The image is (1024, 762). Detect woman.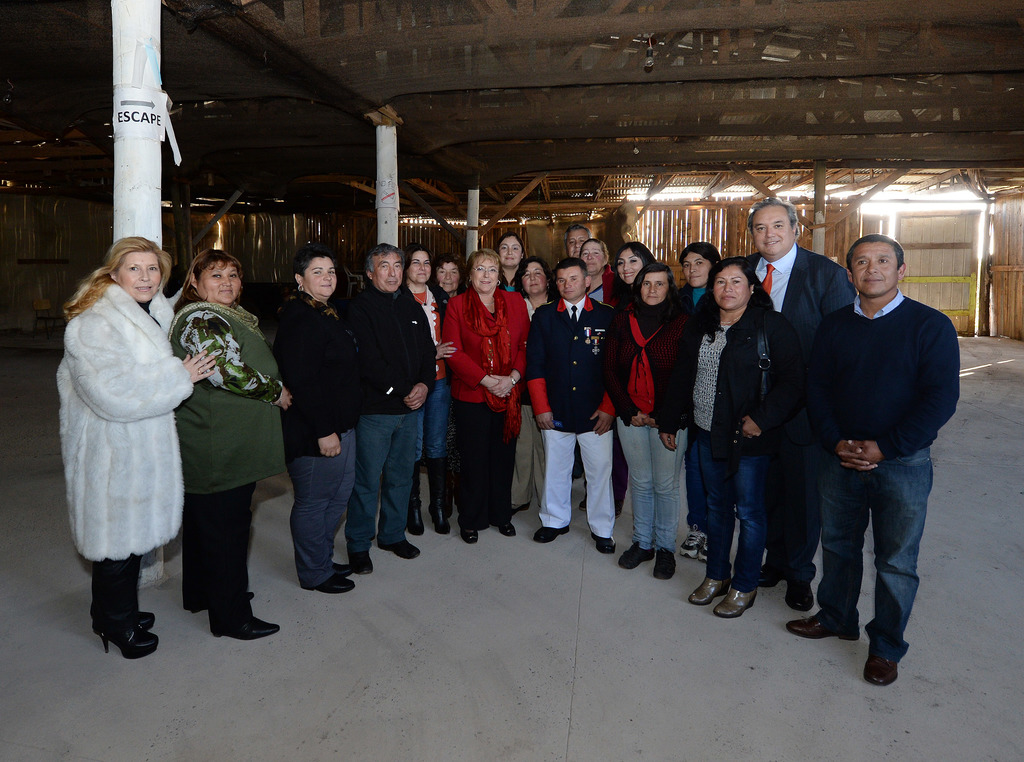
Detection: bbox(166, 244, 298, 644).
